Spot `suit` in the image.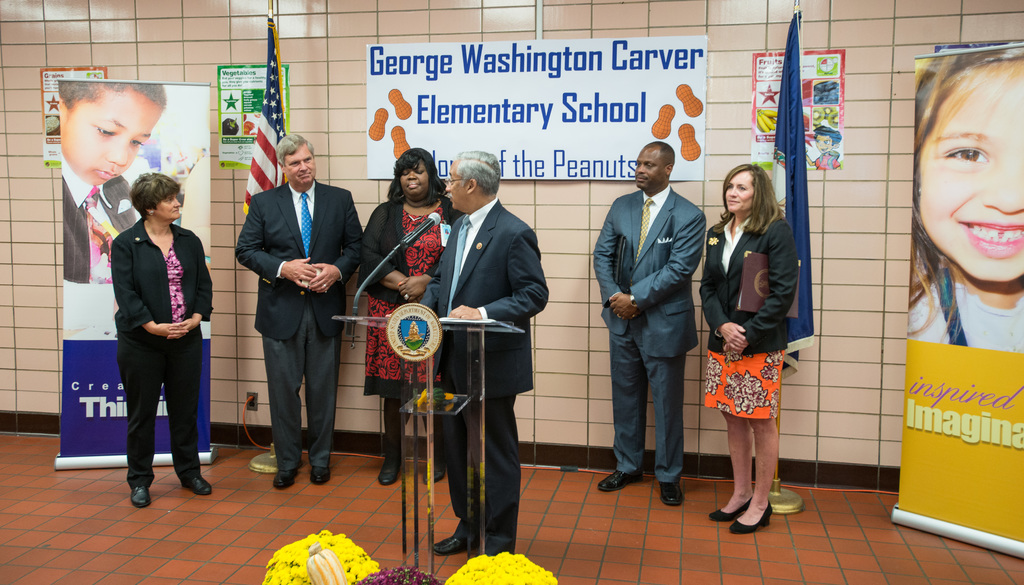
`suit` found at crop(230, 183, 366, 470).
